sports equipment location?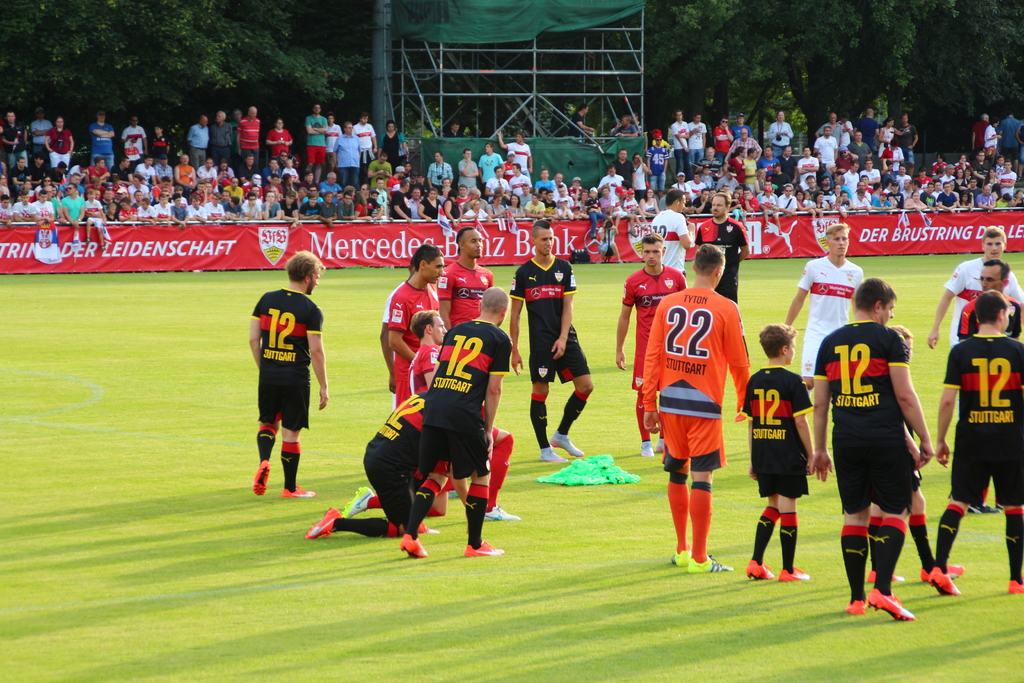
detection(253, 458, 270, 499)
